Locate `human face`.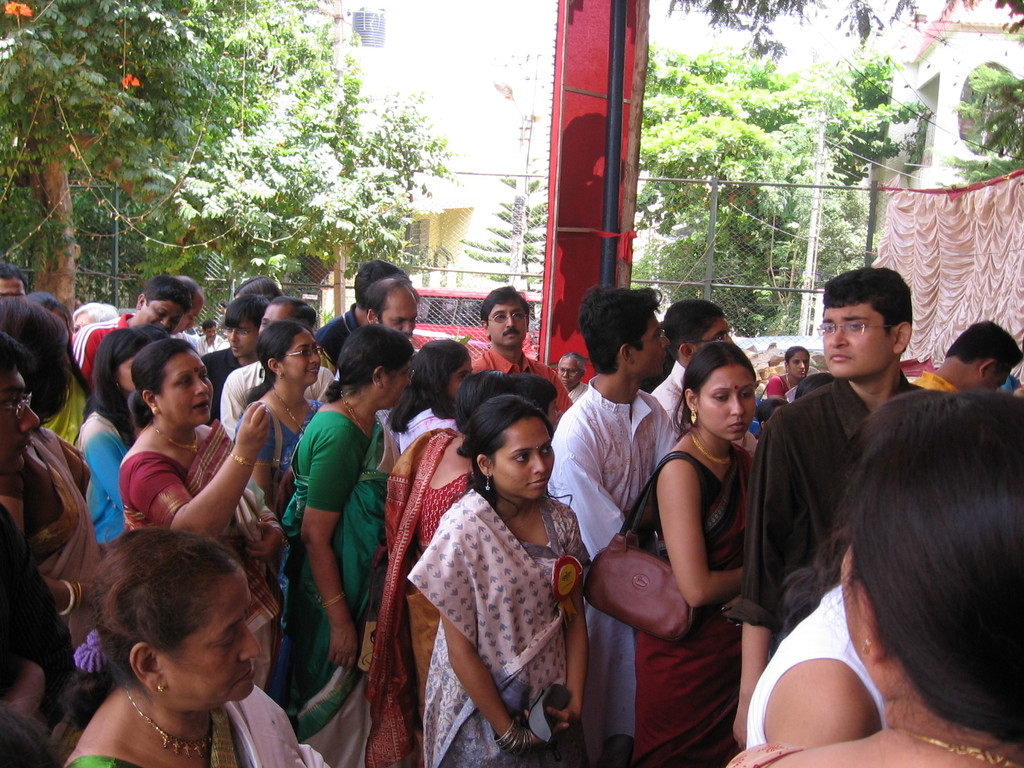
Bounding box: 836 549 861 659.
